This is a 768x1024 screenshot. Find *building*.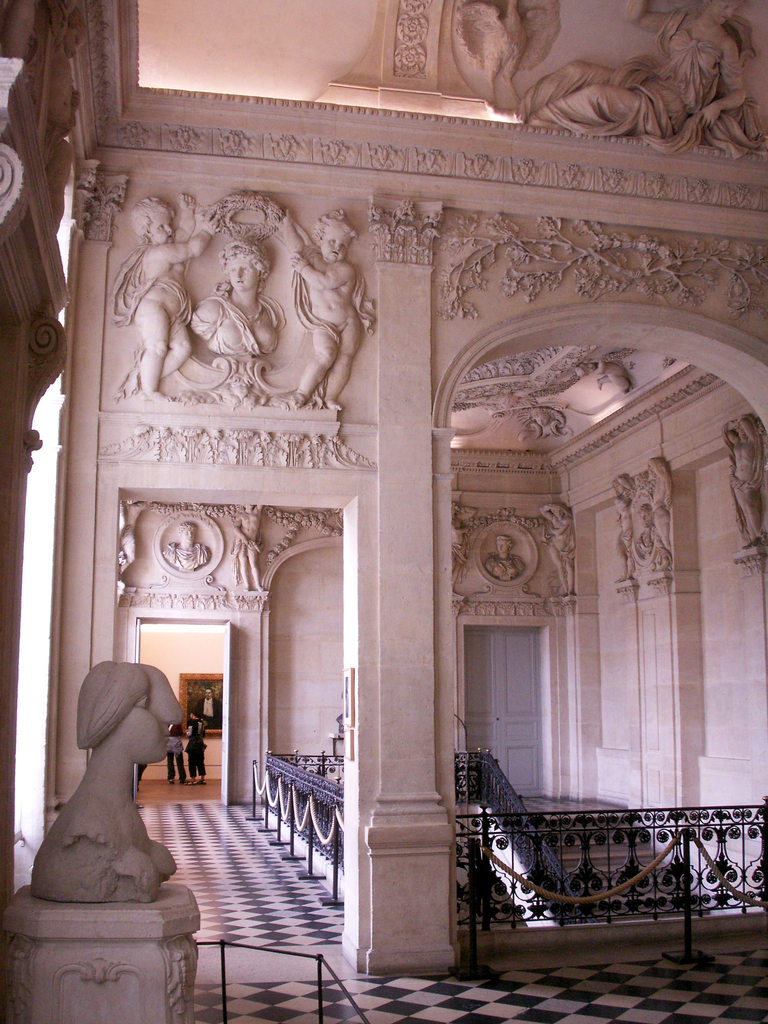
Bounding box: left=0, top=0, right=767, bottom=1023.
